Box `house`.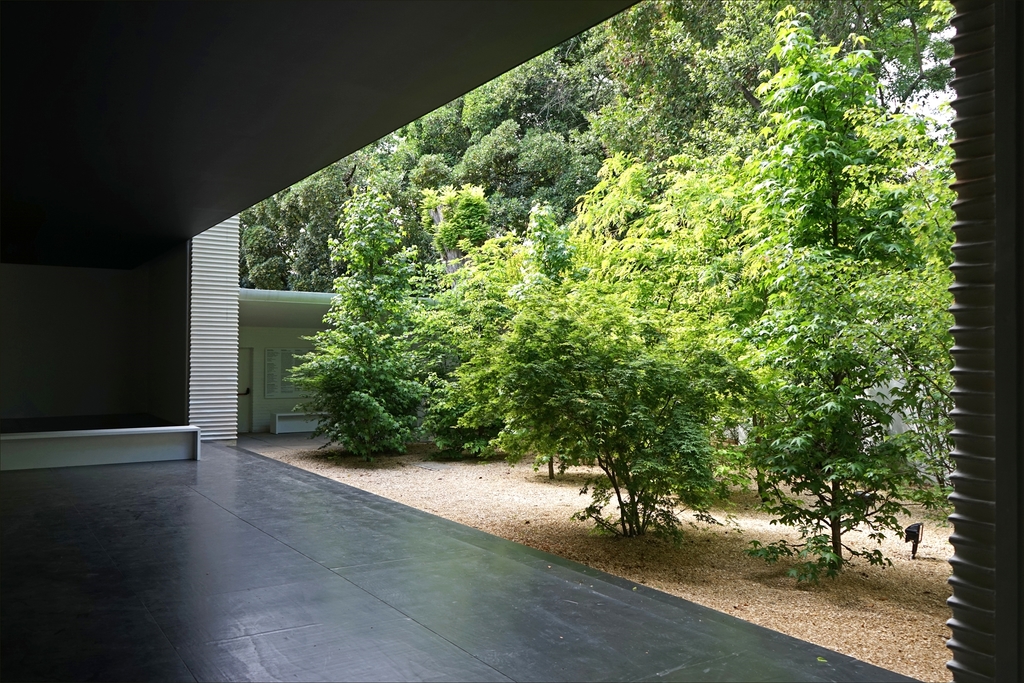
(left=1, top=0, right=1023, bottom=677).
